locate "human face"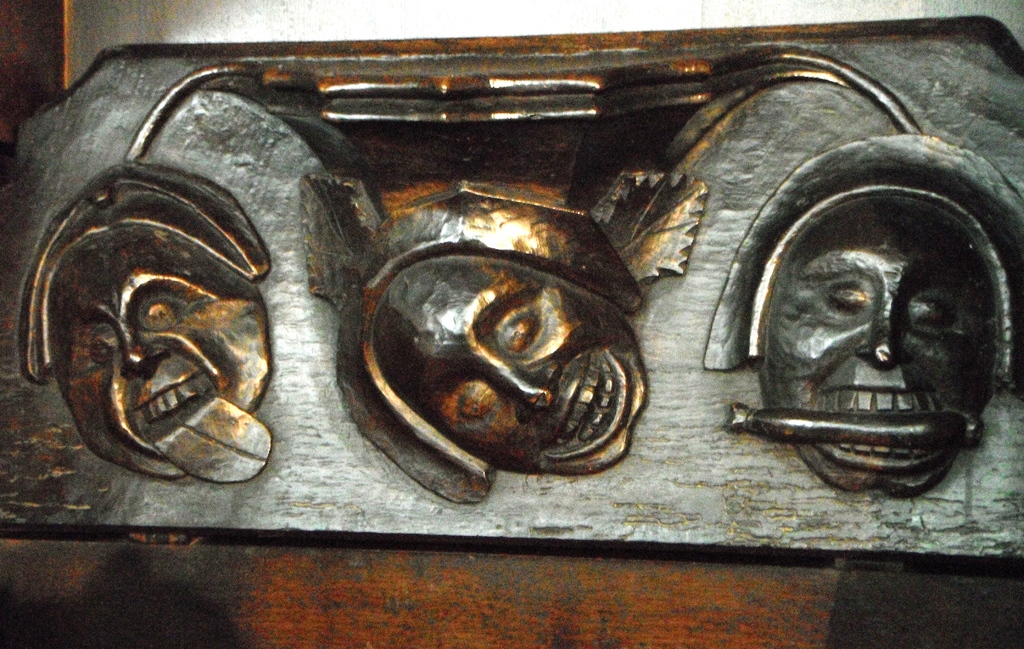
374/254/650/477
